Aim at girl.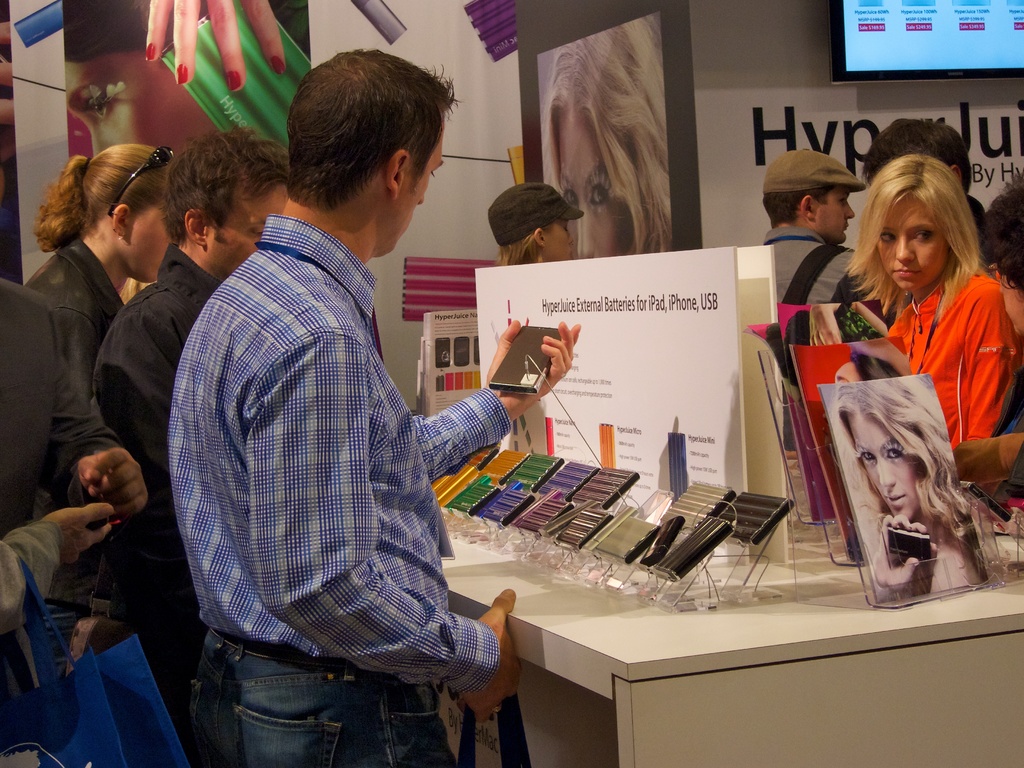
Aimed at locate(849, 157, 1023, 445).
